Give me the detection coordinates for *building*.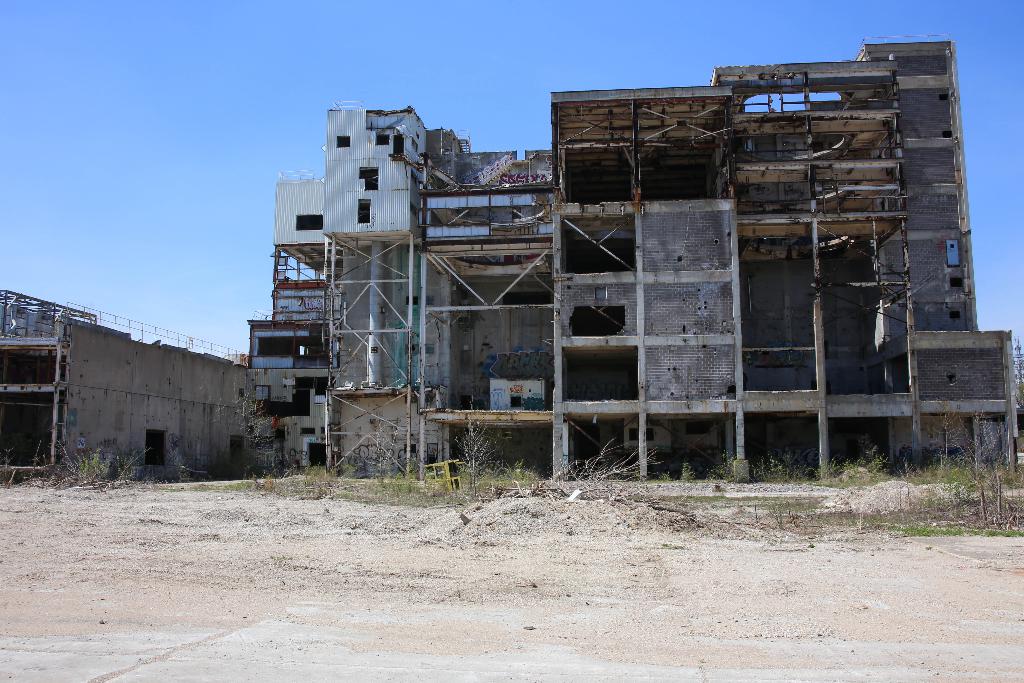
[left=550, top=34, right=1018, bottom=483].
